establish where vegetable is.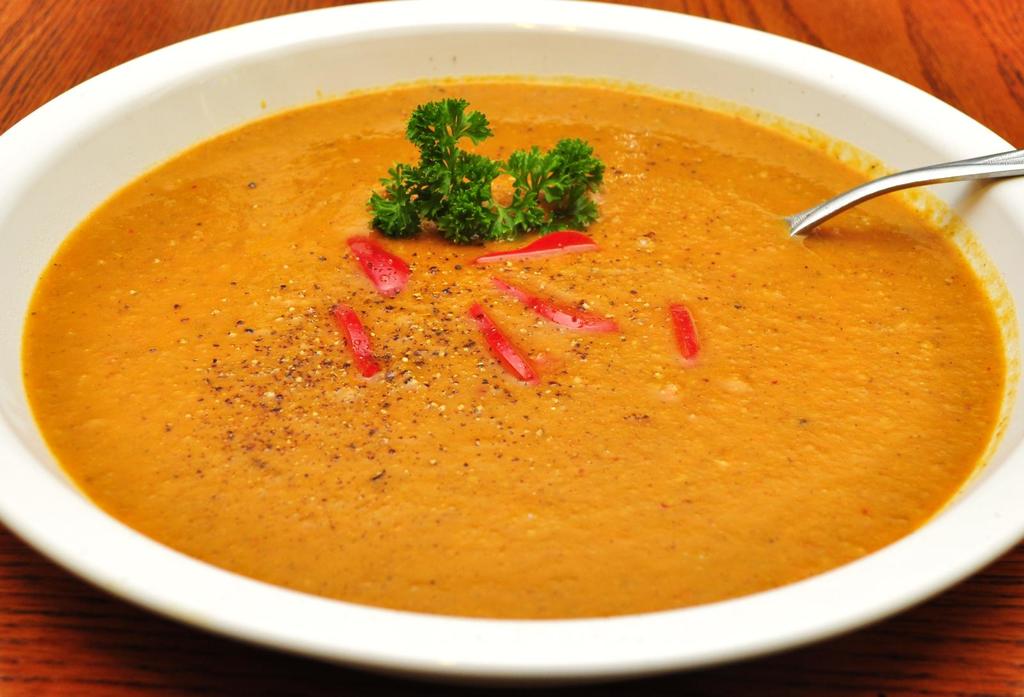
Established at bbox(342, 233, 417, 299).
